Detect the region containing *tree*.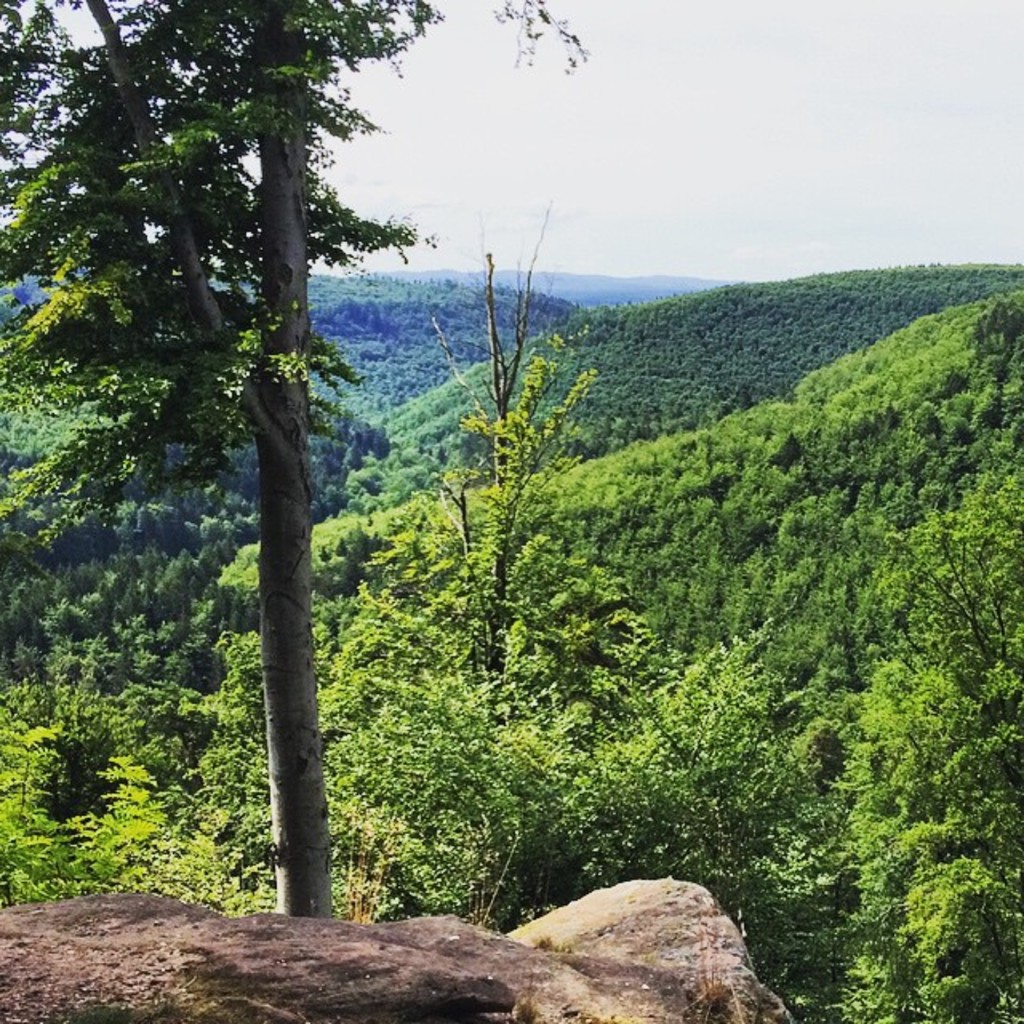
x1=322, y1=202, x2=608, y2=814.
